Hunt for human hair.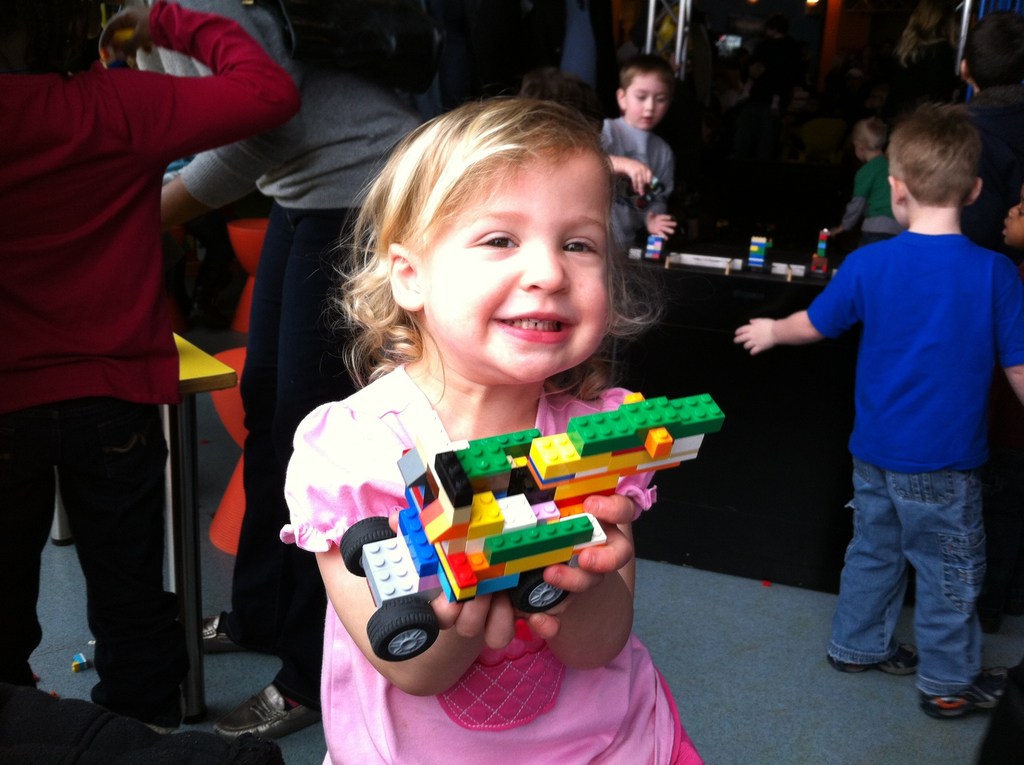
Hunted down at bbox(963, 8, 1023, 95).
